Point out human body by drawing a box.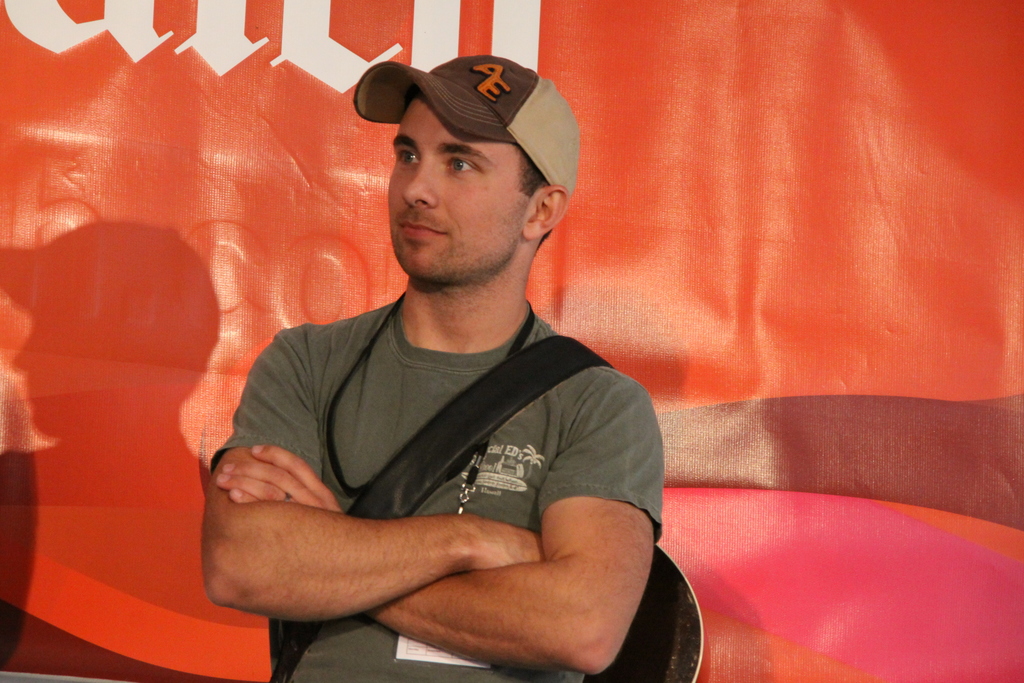
x1=209 y1=90 x2=692 y2=673.
